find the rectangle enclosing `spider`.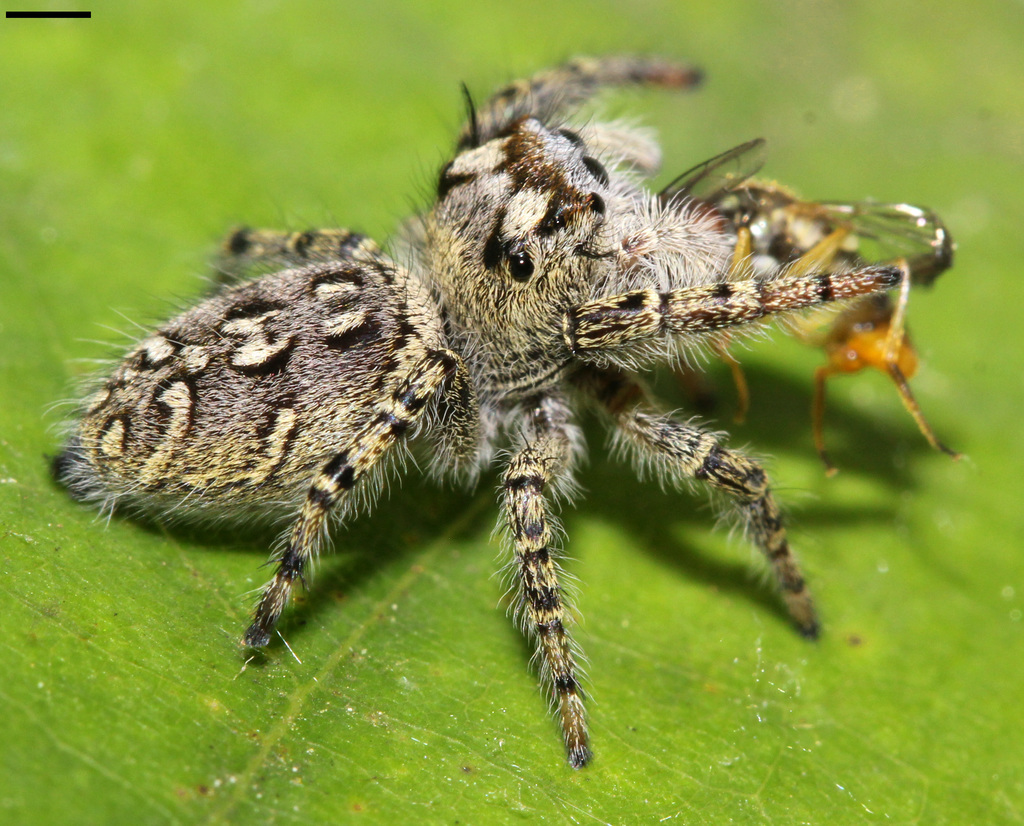
<box>38,33,964,772</box>.
